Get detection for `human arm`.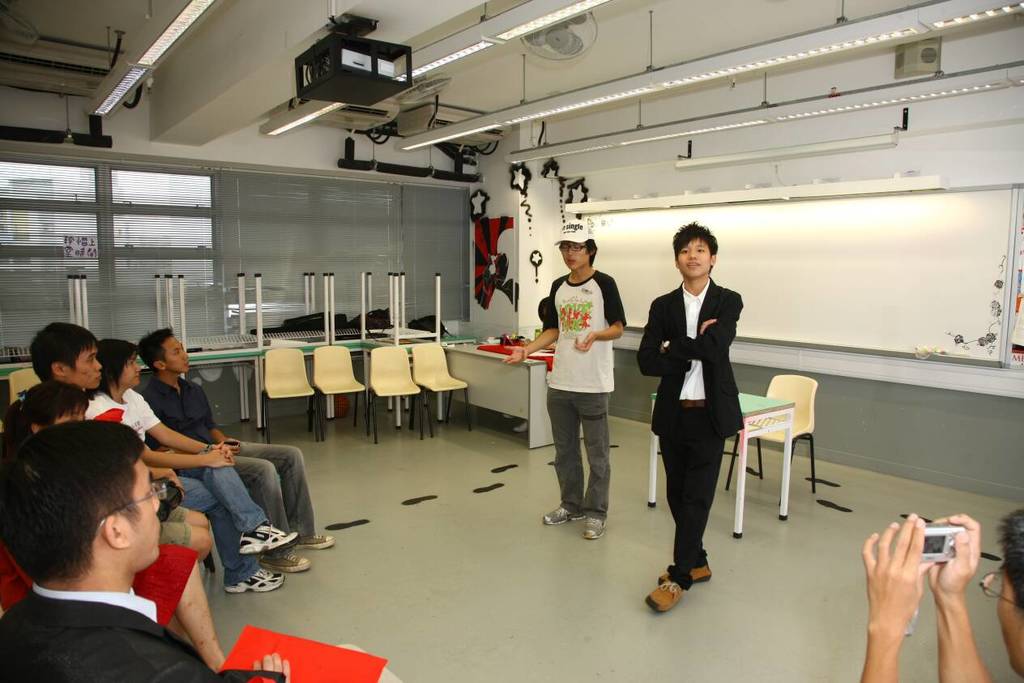
Detection: (x1=636, y1=298, x2=719, y2=377).
